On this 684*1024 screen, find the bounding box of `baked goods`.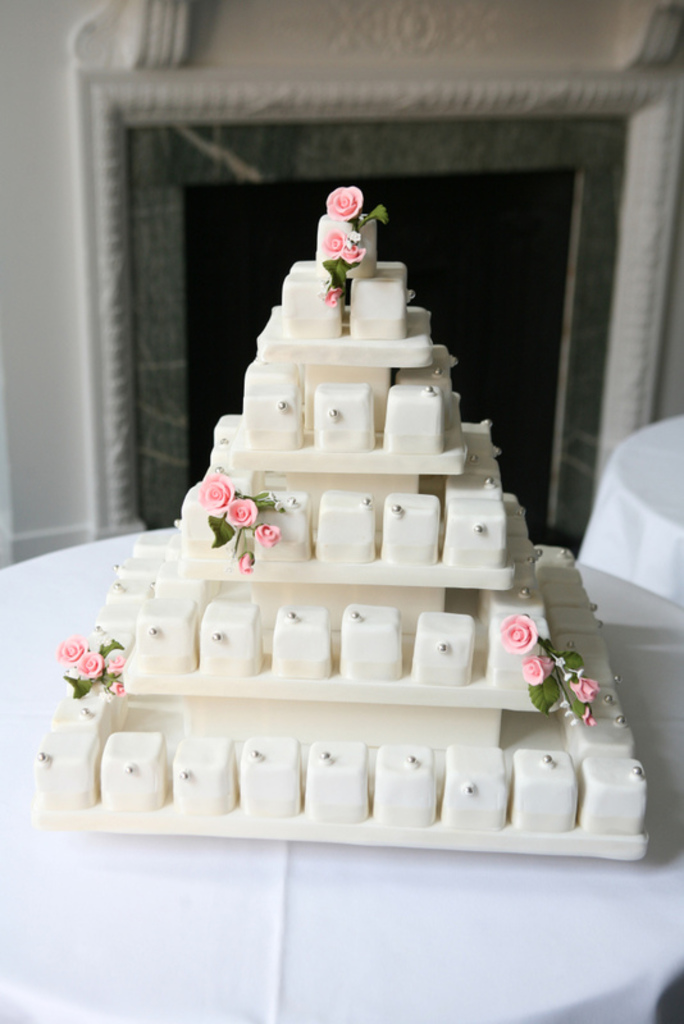
Bounding box: x1=31, y1=210, x2=649, y2=863.
